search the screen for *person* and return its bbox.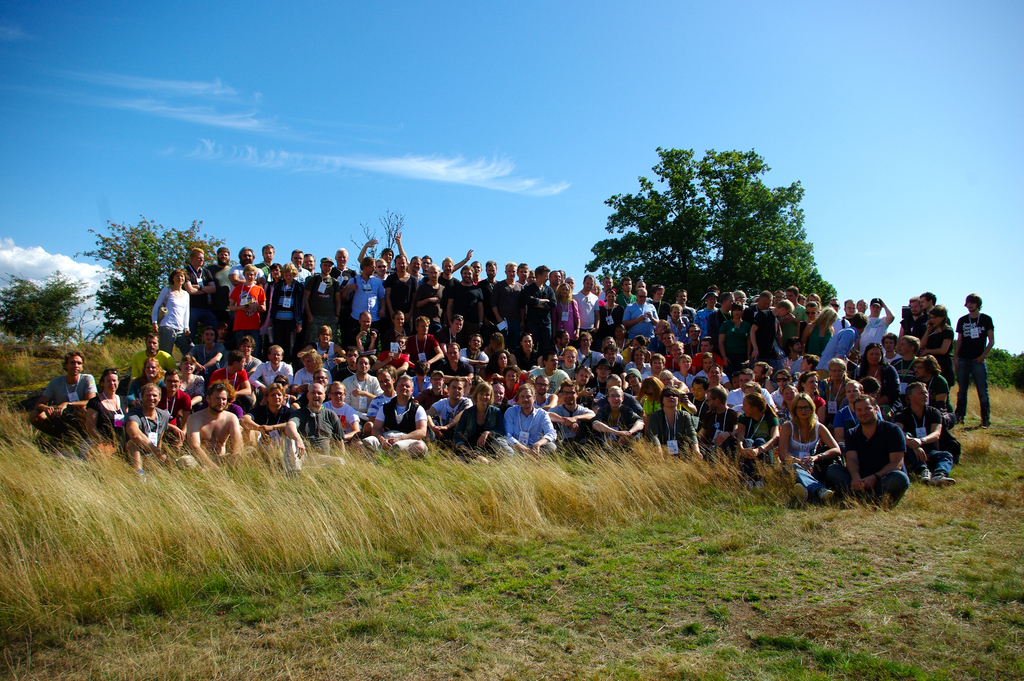
Found: BBox(173, 382, 248, 482).
